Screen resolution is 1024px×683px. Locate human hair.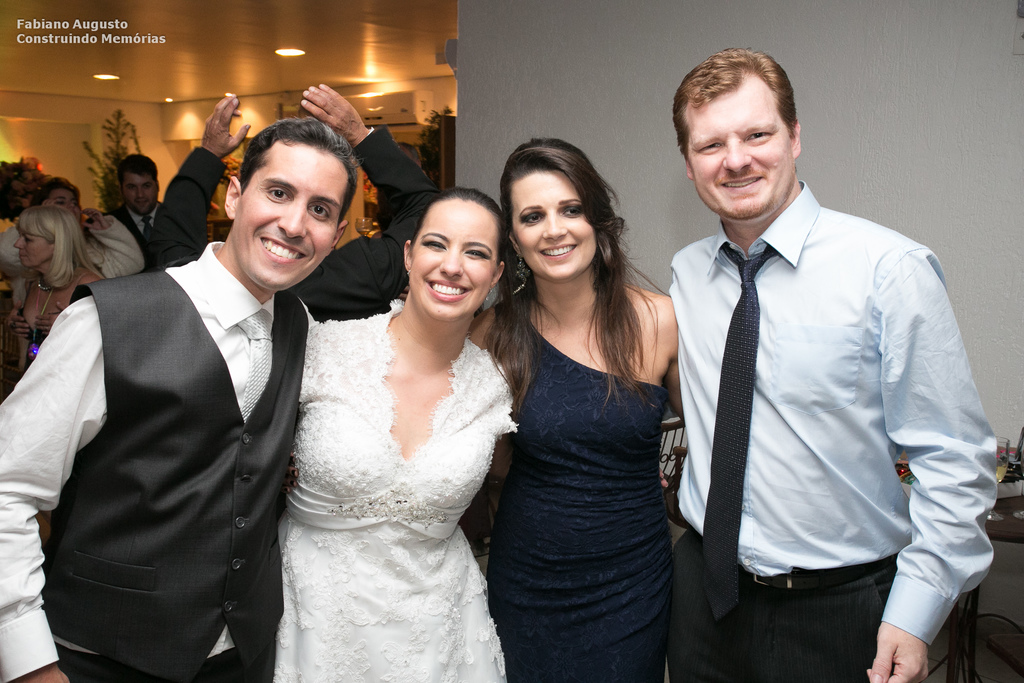
box(29, 179, 79, 210).
